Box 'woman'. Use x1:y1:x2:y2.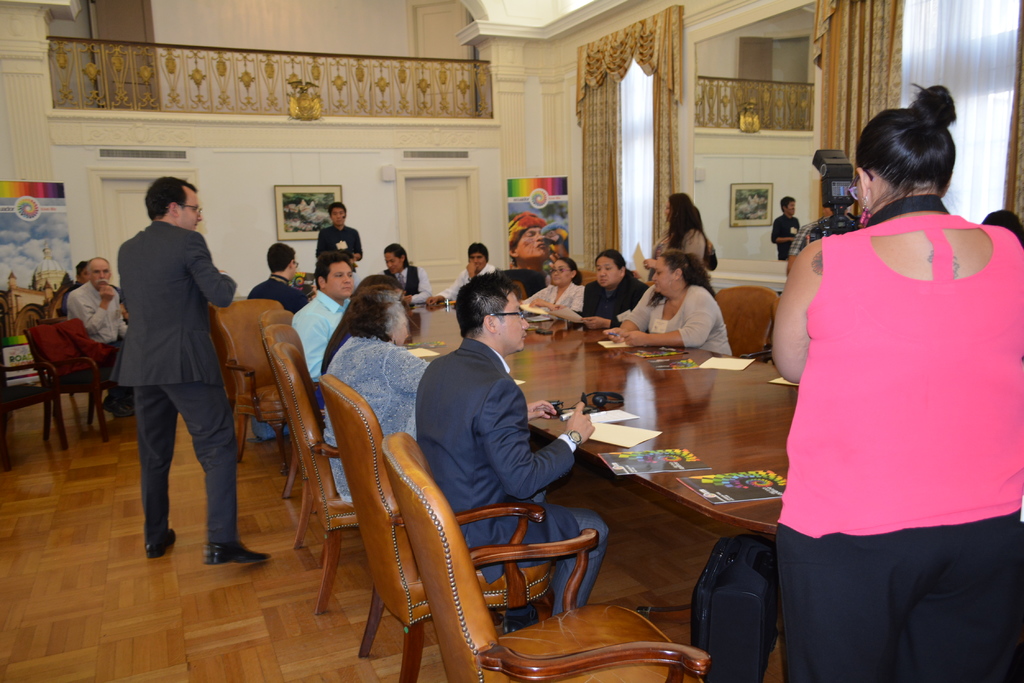
323:286:430:504.
